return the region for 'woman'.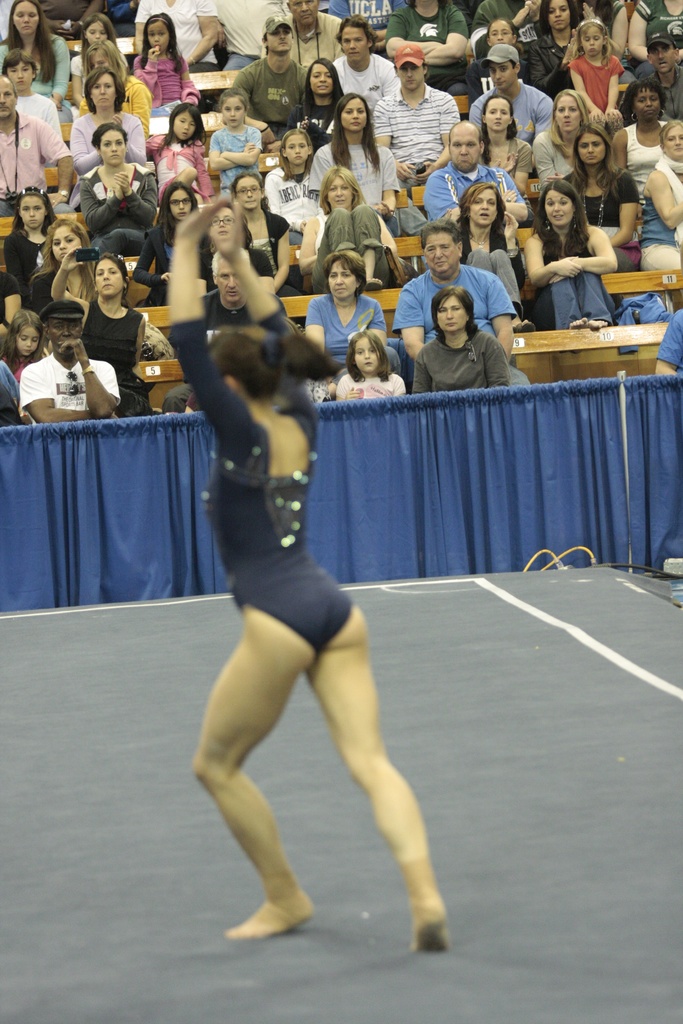
231,170,292,294.
